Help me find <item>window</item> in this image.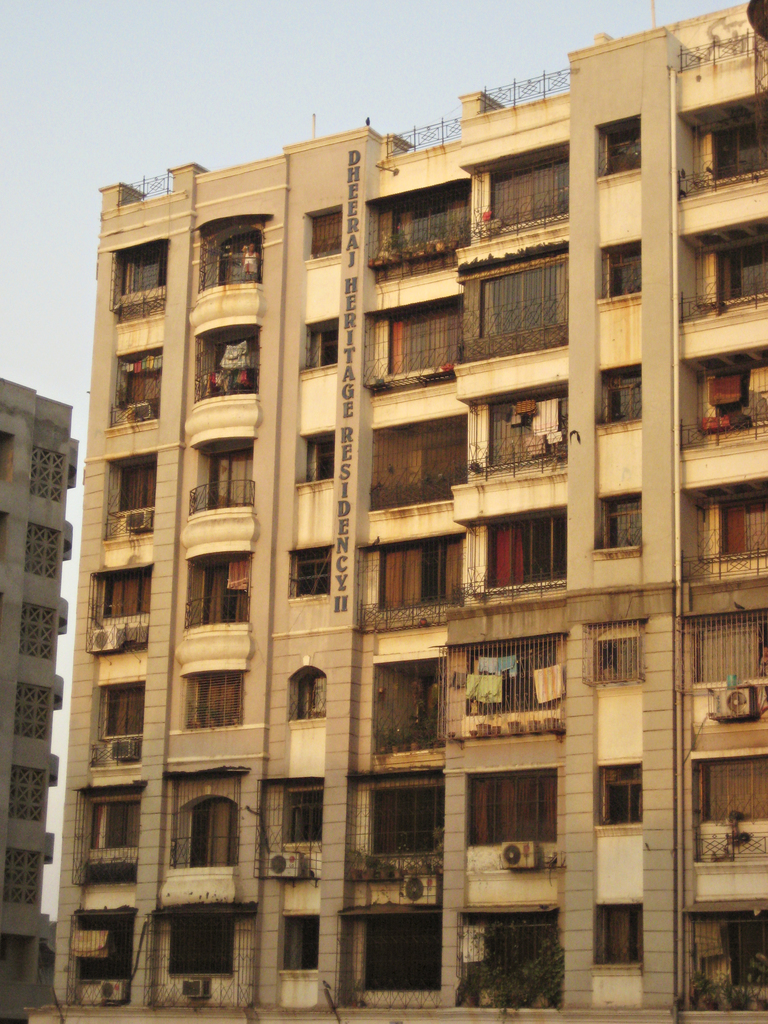
Found it: 9,765,44,818.
